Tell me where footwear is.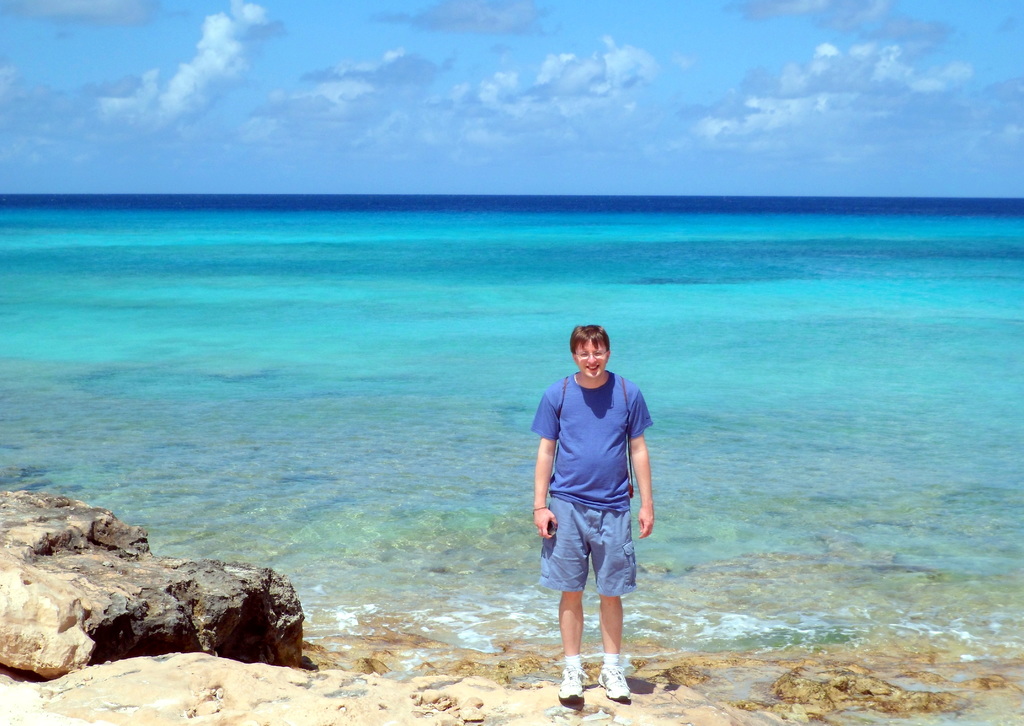
footwear is at bbox=(599, 670, 629, 699).
